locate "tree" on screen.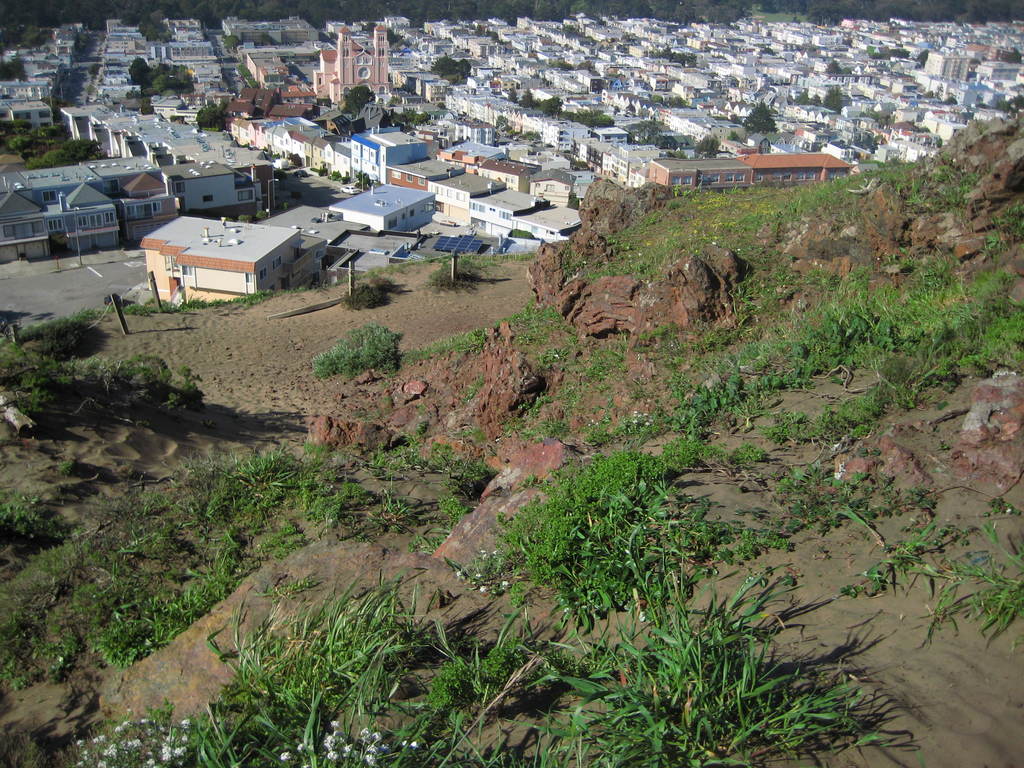
On screen at {"x1": 175, "y1": 65, "x2": 194, "y2": 93}.
